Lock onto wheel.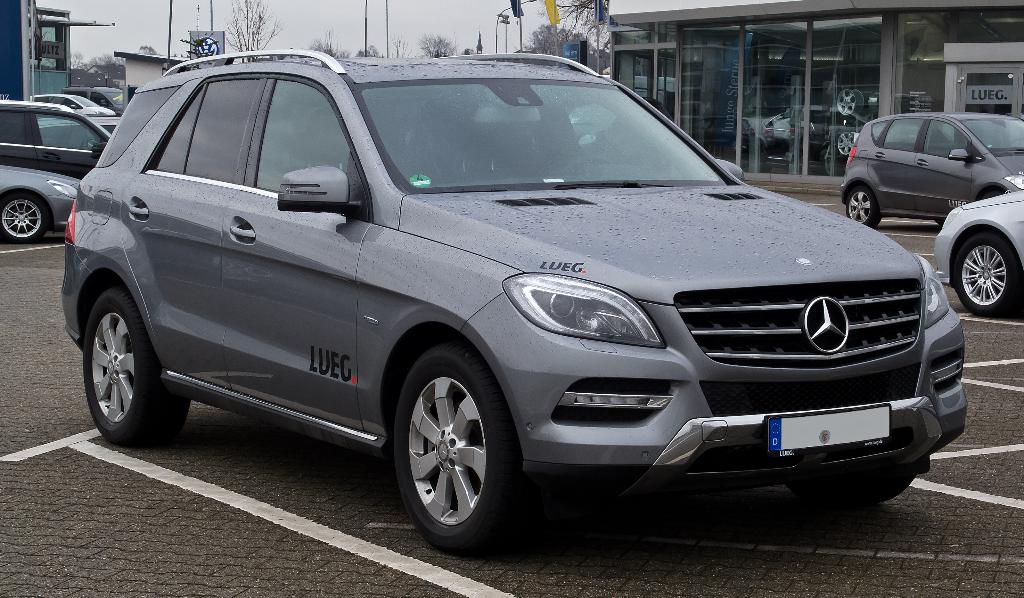
Locked: 392, 350, 506, 553.
